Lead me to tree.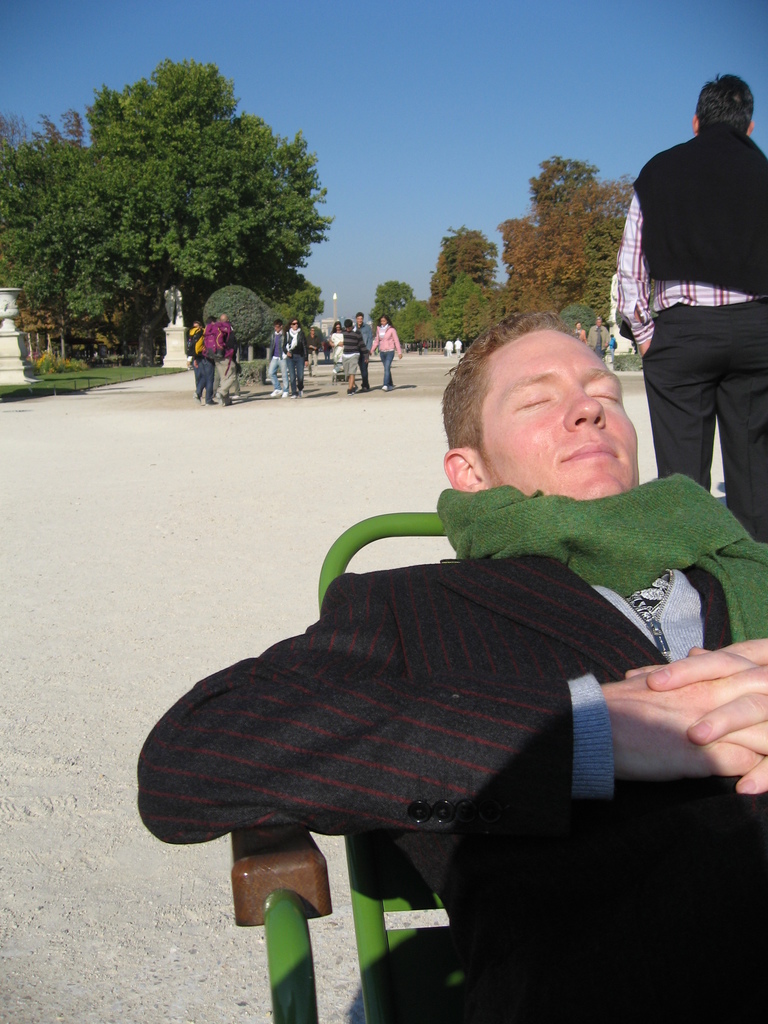
Lead to (52,68,321,323).
